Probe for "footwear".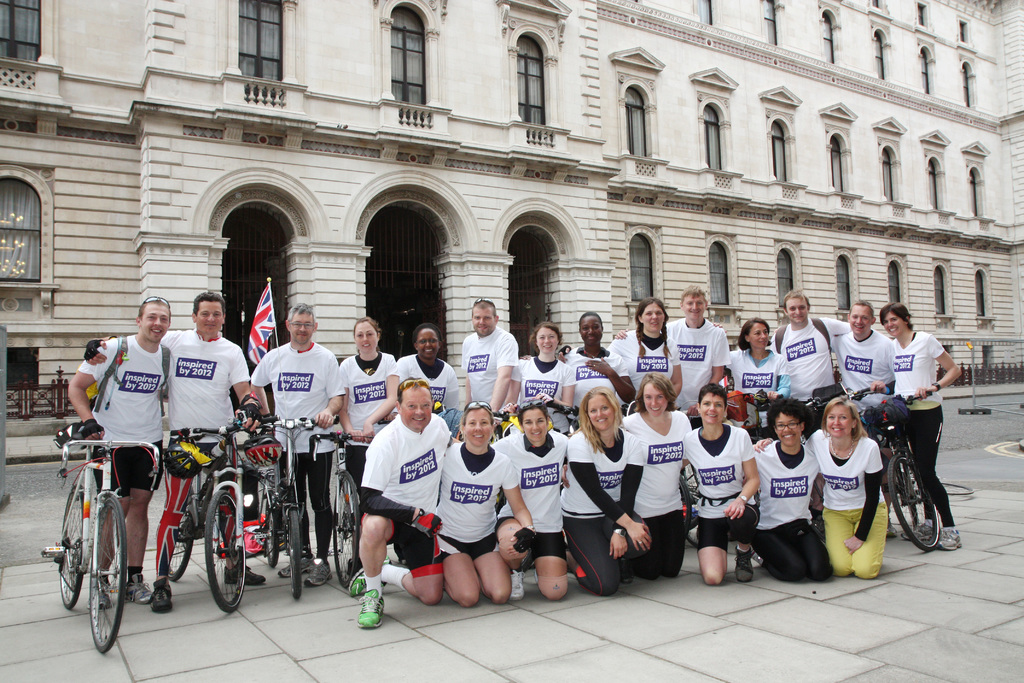
Probe result: [305, 555, 332, 587].
